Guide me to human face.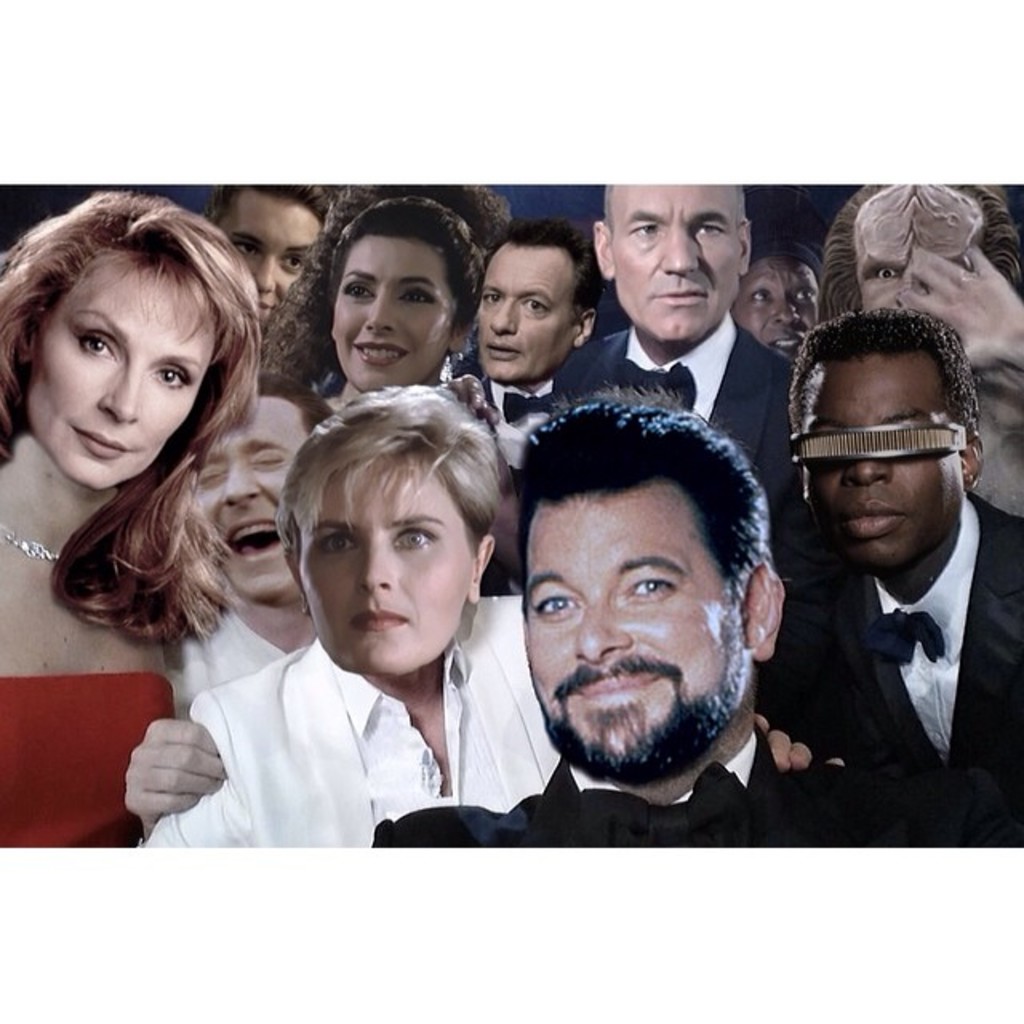
Guidance: region(464, 240, 573, 386).
